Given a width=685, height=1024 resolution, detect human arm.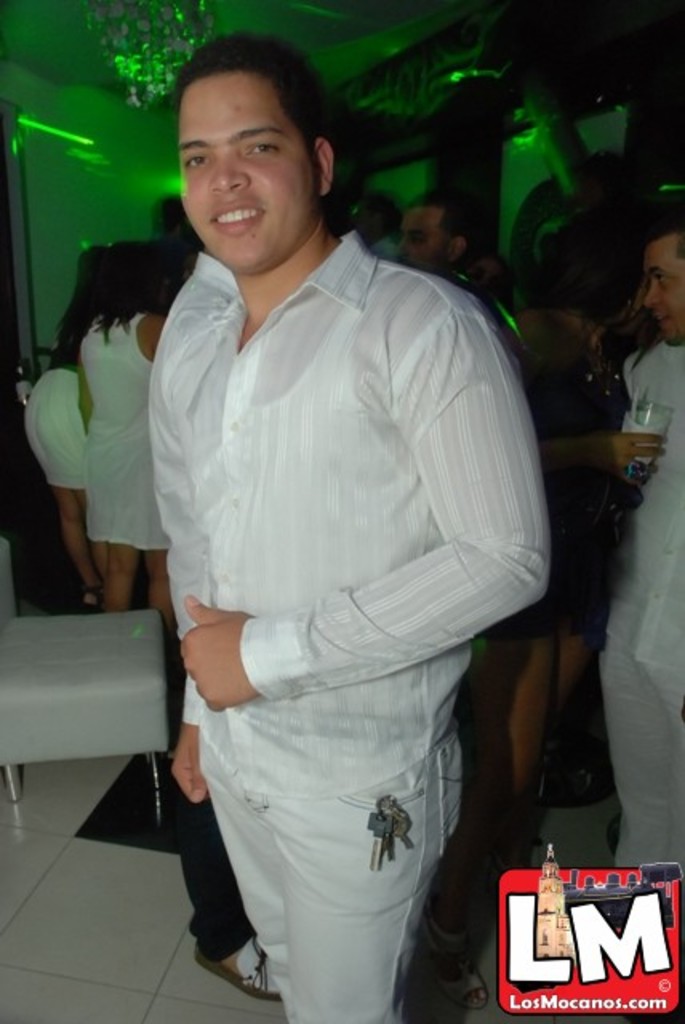
rect(155, 360, 213, 806).
